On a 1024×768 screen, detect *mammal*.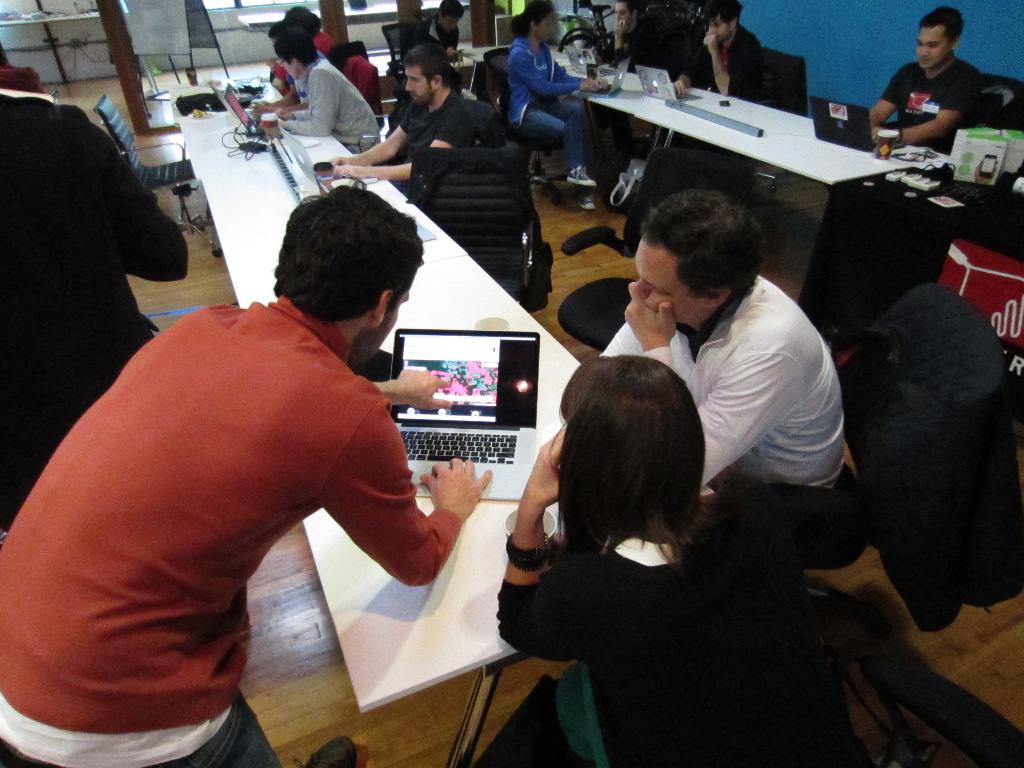
<box>858,3,986,159</box>.
